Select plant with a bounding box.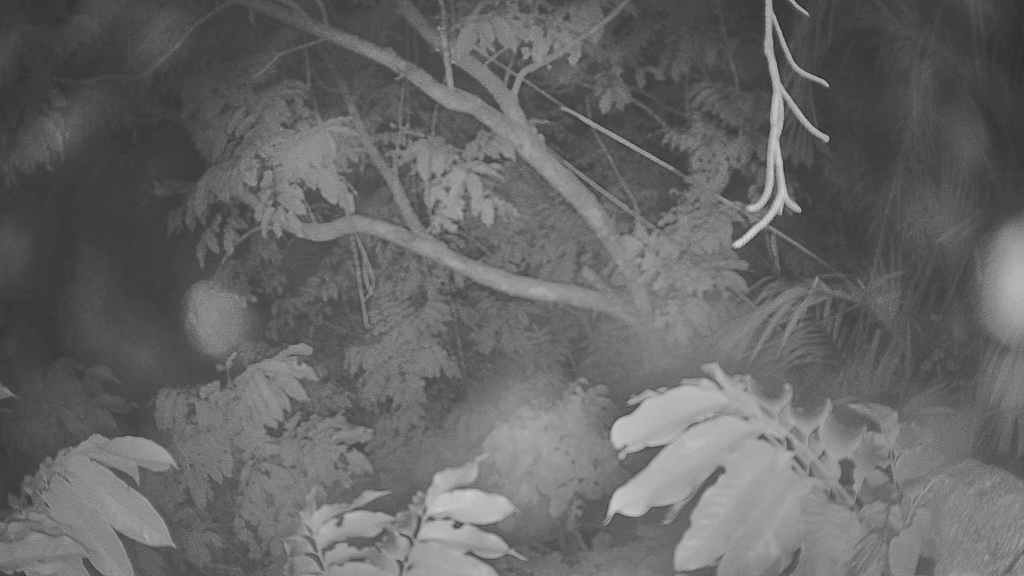
(601,359,1023,575).
